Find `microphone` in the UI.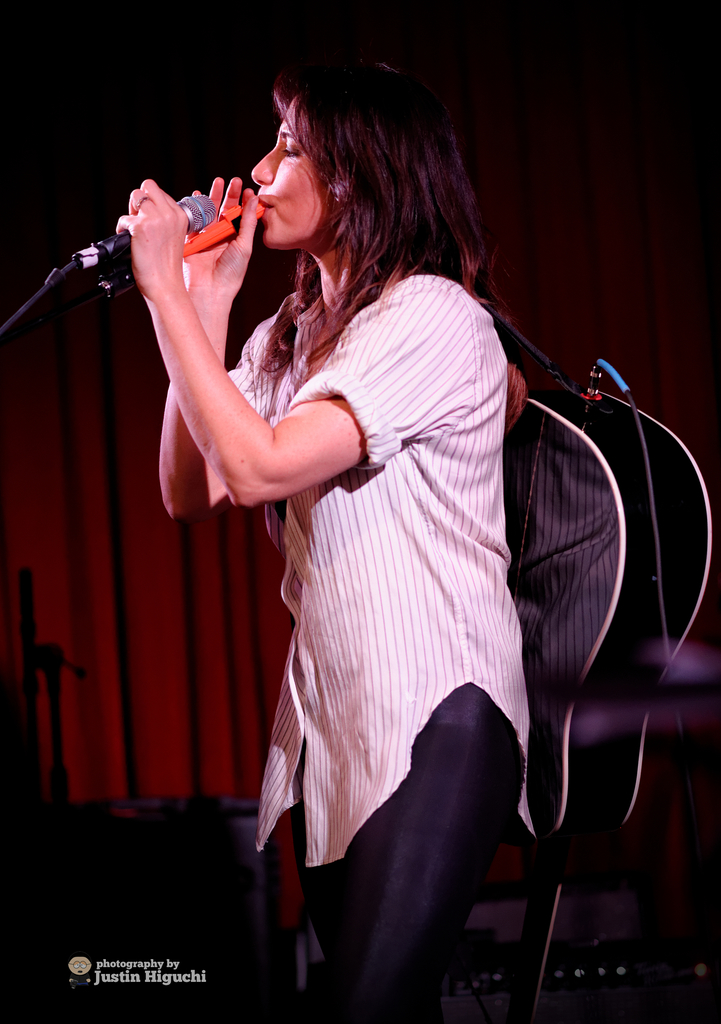
UI element at box(69, 190, 217, 276).
